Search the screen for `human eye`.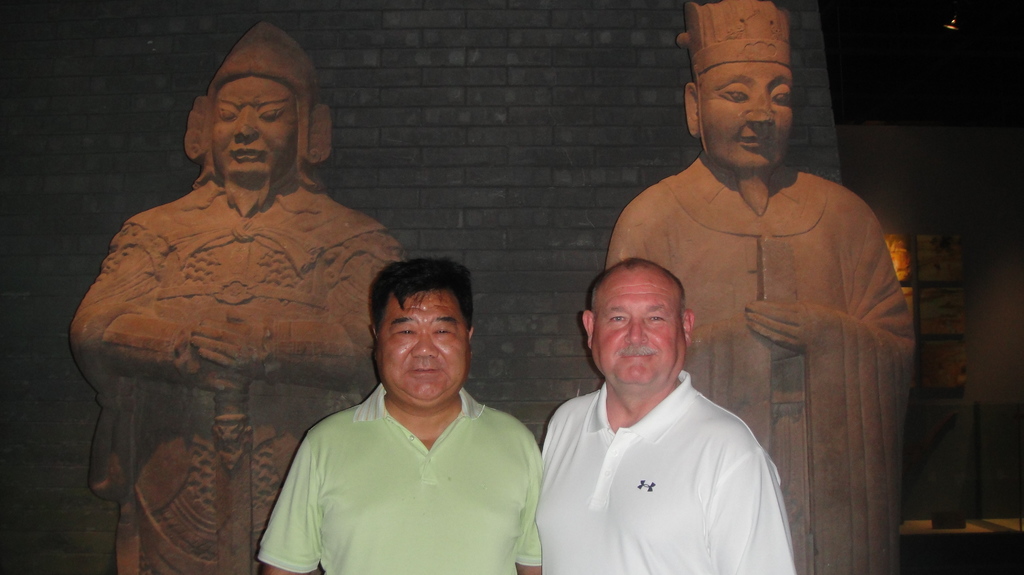
Found at <region>606, 313, 631, 325</region>.
